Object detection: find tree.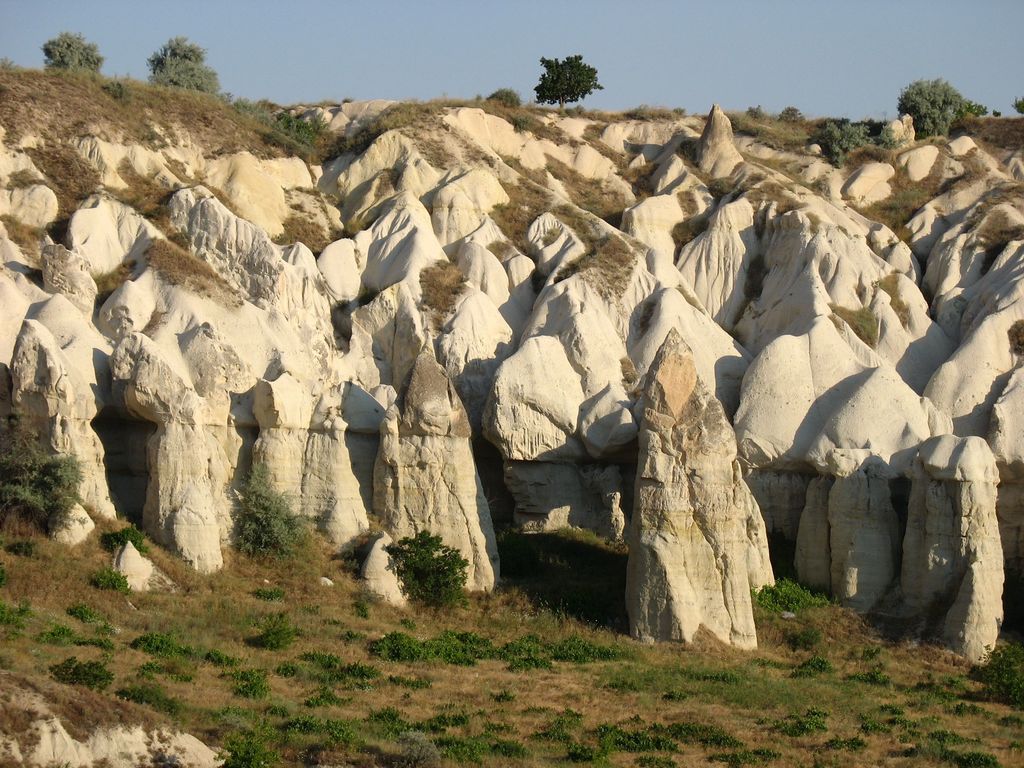
(x1=533, y1=36, x2=608, y2=104).
